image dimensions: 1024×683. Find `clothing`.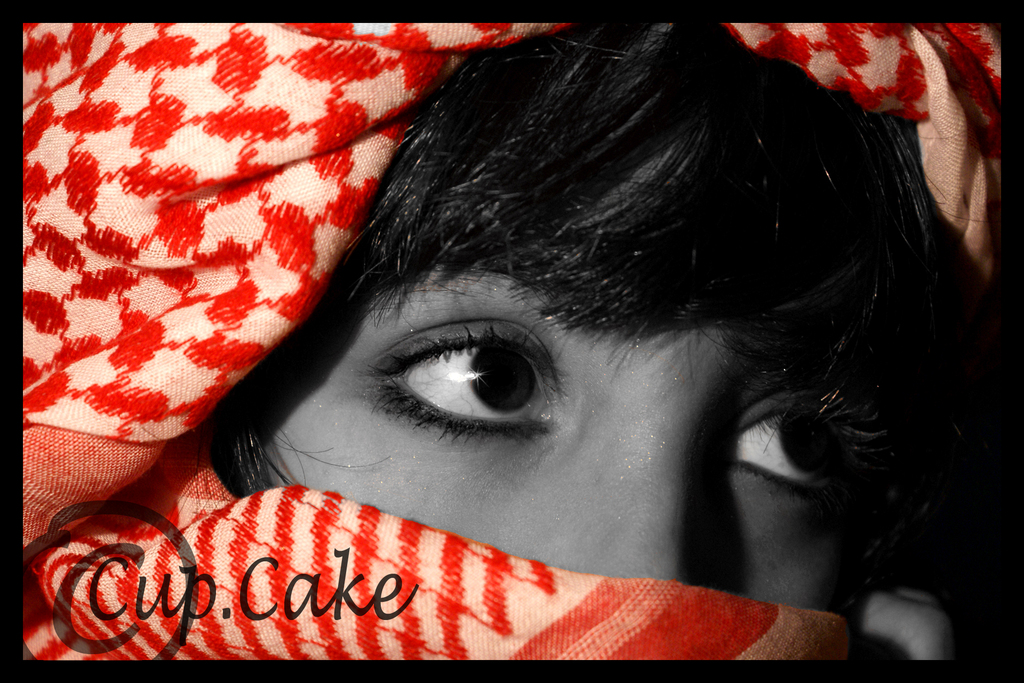
rect(22, 15, 1007, 666).
